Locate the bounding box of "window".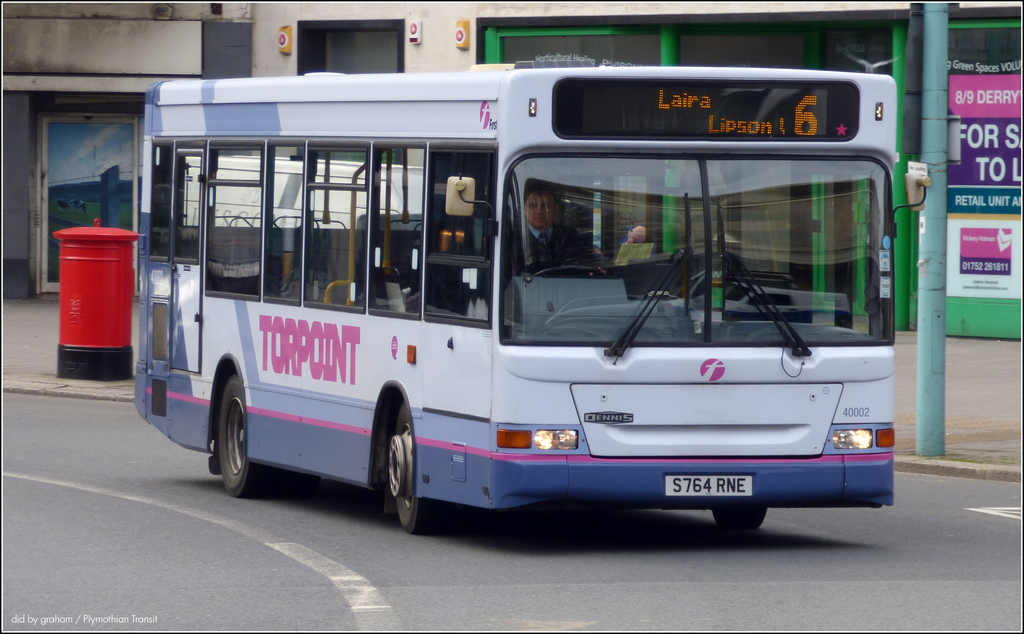
Bounding box: Rect(296, 0, 409, 77).
